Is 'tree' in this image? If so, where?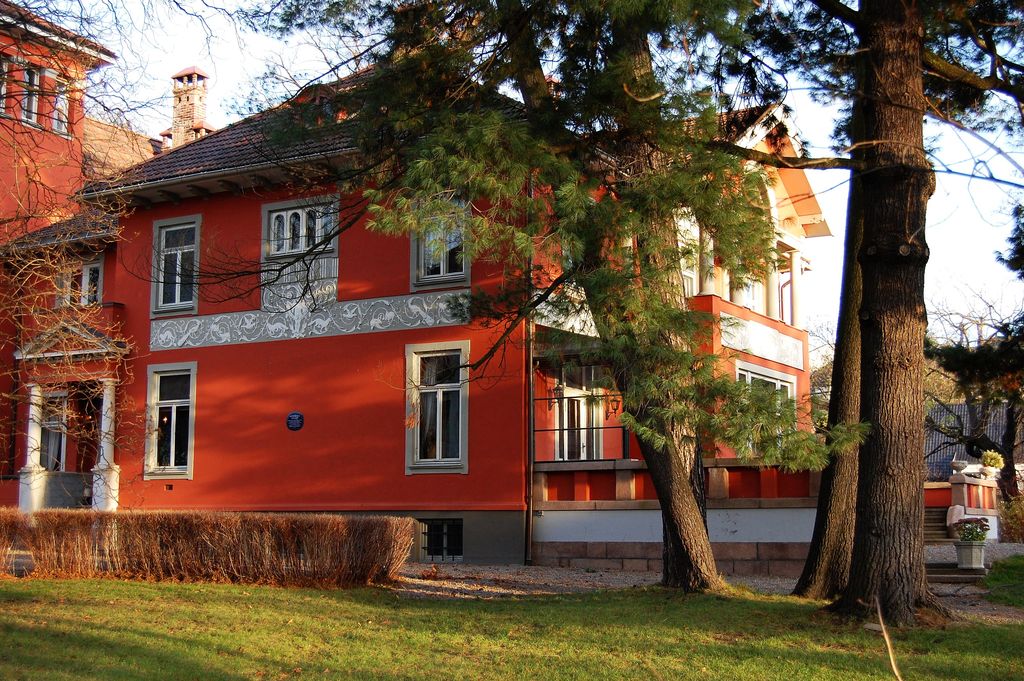
Yes, at rect(676, 0, 1023, 629).
